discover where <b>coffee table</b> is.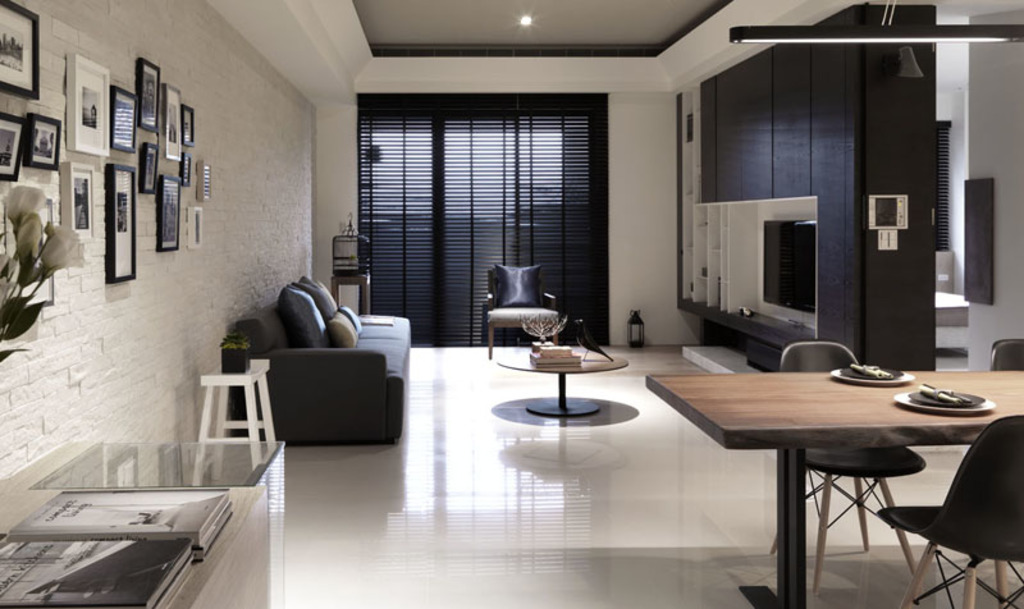
Discovered at select_region(489, 333, 627, 445).
